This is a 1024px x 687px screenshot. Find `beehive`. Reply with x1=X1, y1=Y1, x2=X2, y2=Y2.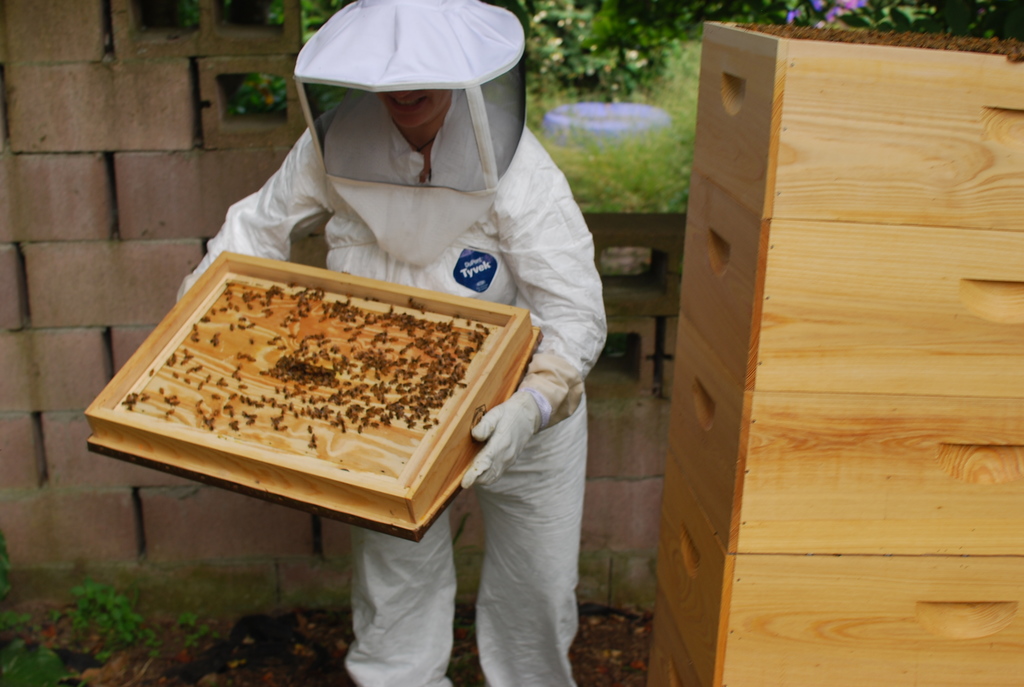
x1=84, y1=238, x2=499, y2=536.
